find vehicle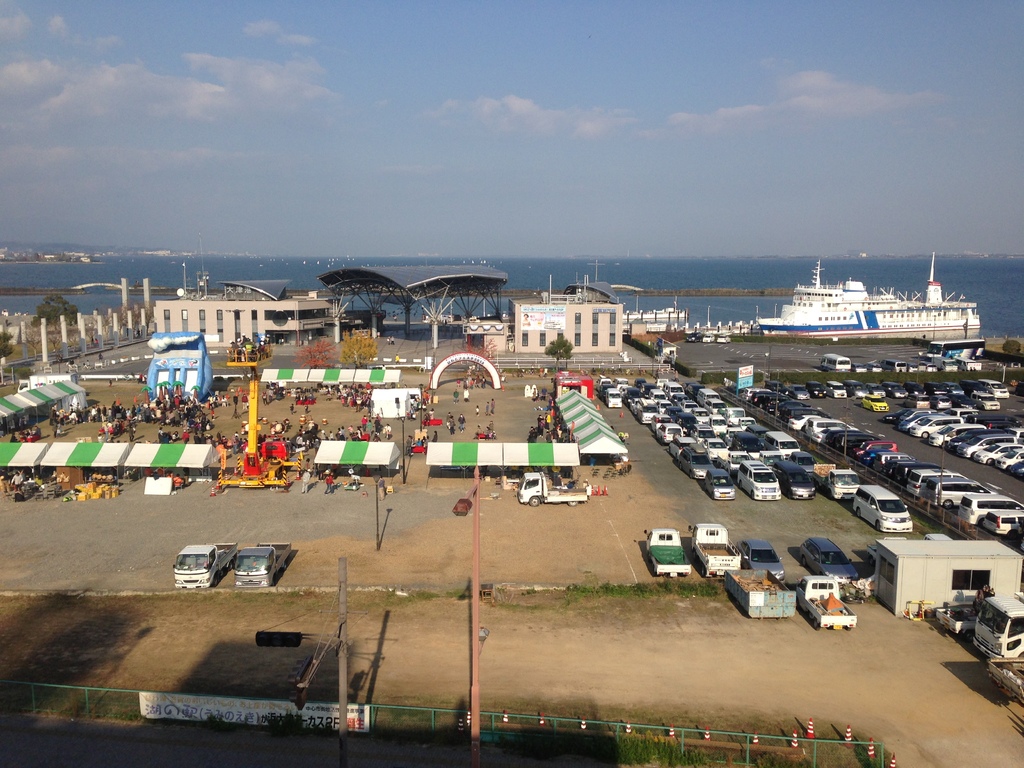
[left=816, top=468, right=860, bottom=500]
